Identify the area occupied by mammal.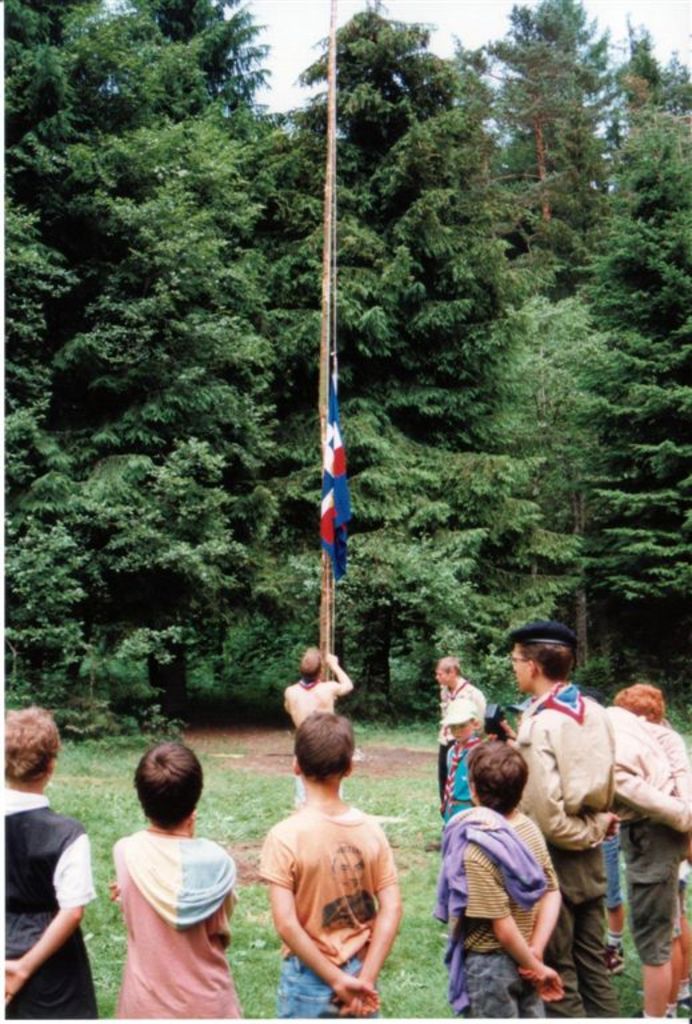
Area: region(604, 677, 691, 1023).
